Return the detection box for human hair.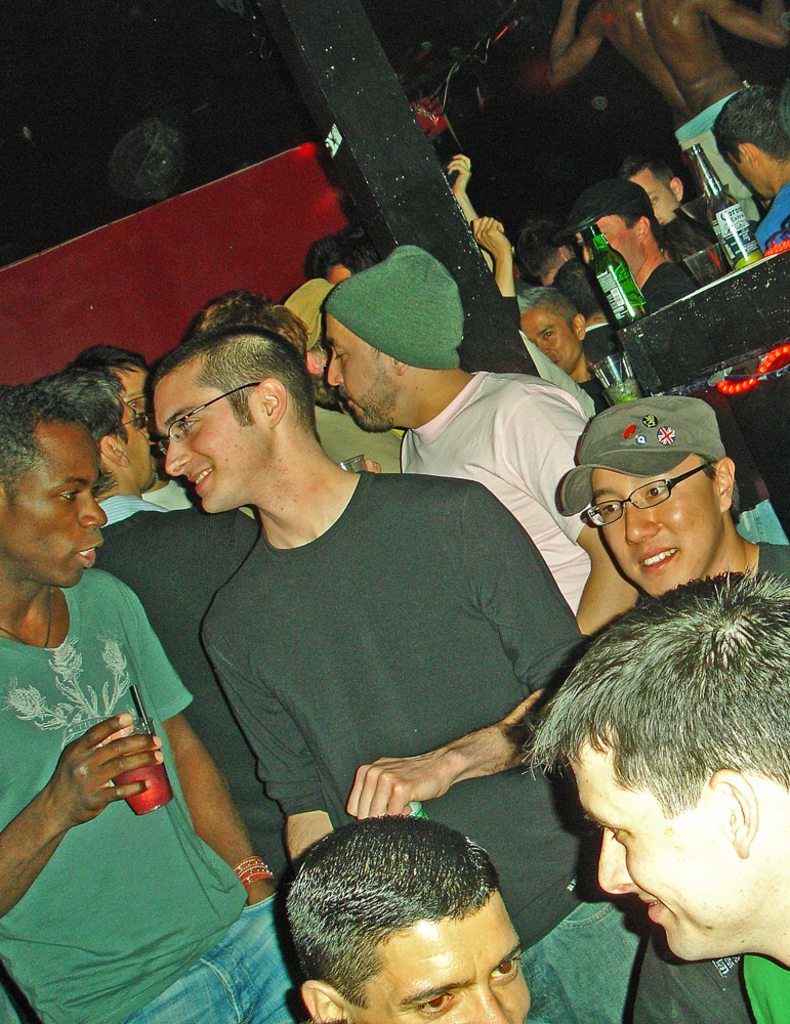
pyautogui.locateOnScreen(712, 85, 789, 165).
